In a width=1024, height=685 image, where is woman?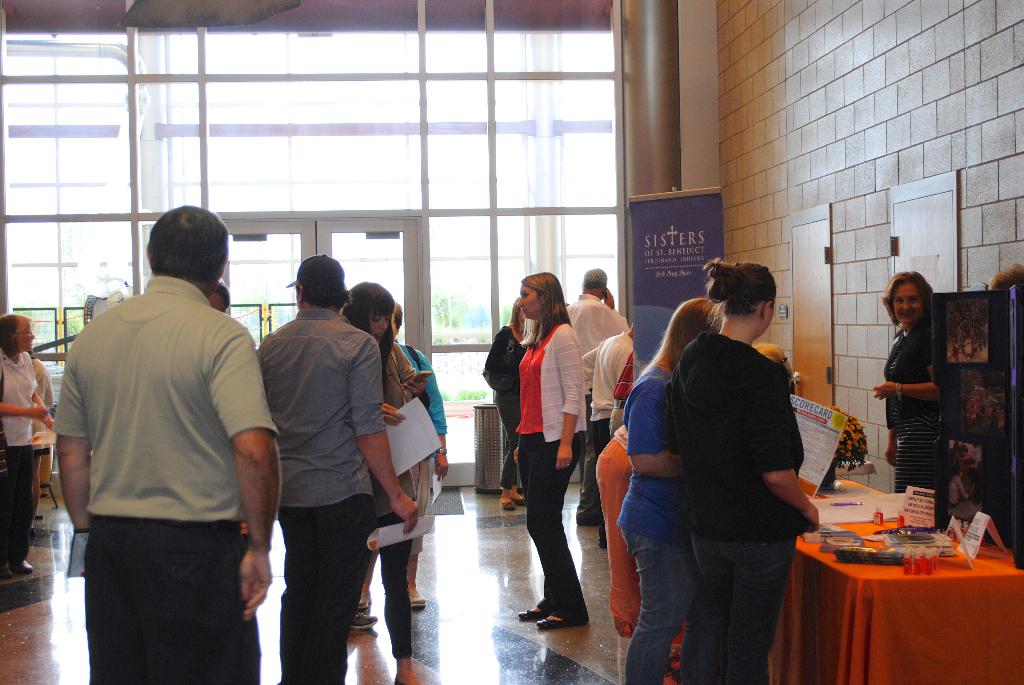
{"x1": 596, "y1": 341, "x2": 791, "y2": 673}.
